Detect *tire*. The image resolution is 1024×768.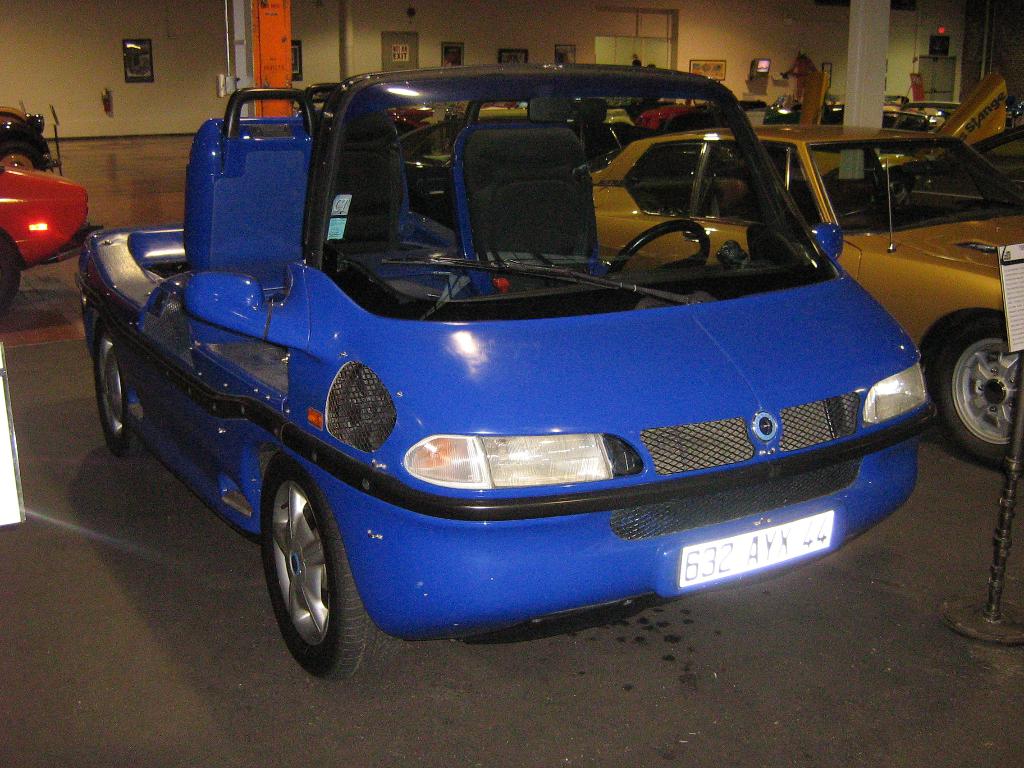
[x1=246, y1=463, x2=361, y2=674].
